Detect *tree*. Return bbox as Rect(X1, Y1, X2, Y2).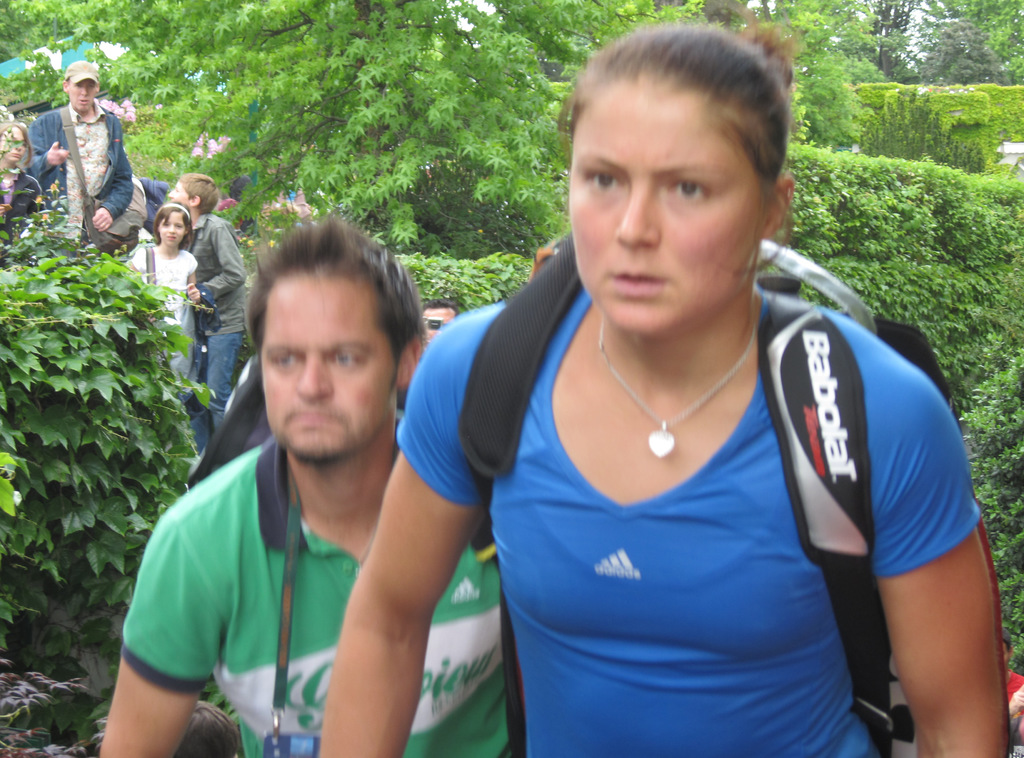
Rect(0, 0, 706, 257).
